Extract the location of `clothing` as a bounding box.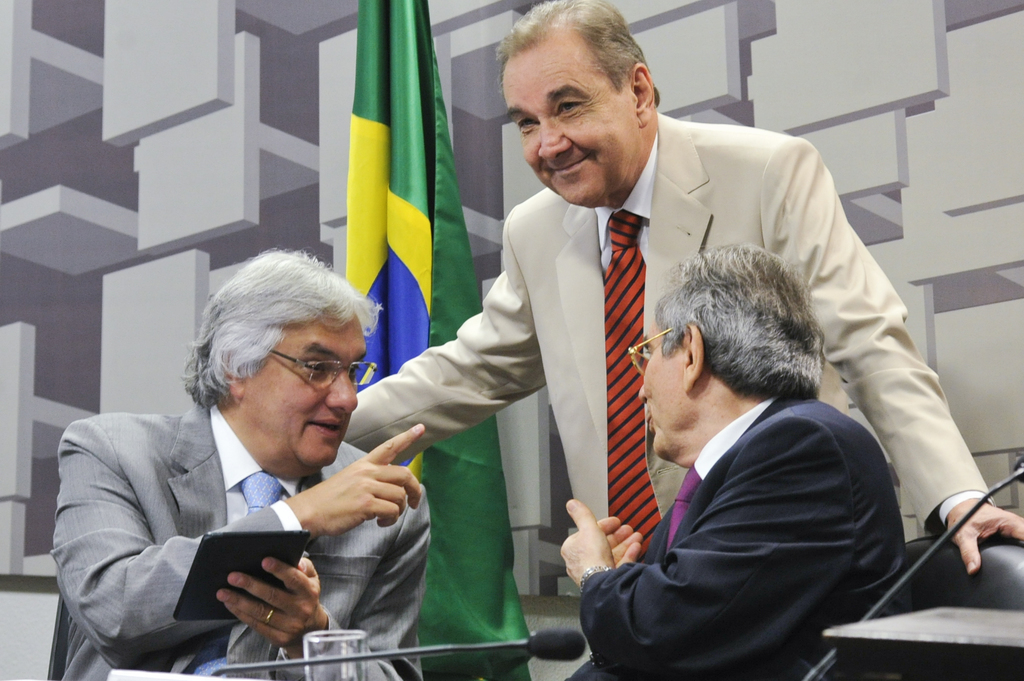
box=[49, 399, 433, 680].
